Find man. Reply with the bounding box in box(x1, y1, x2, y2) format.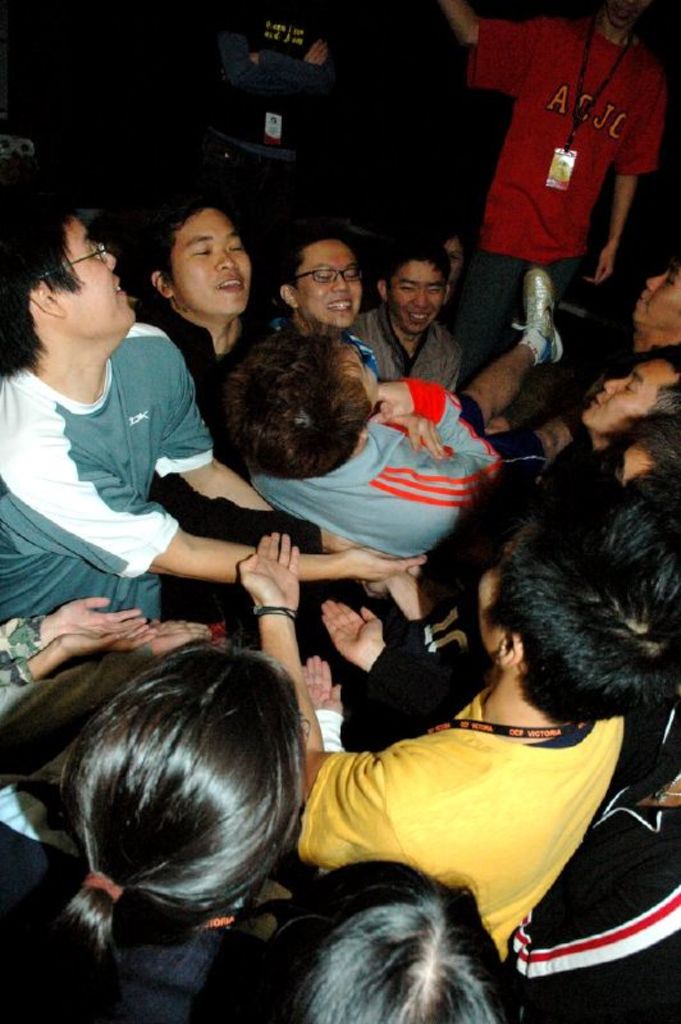
box(346, 247, 471, 401).
